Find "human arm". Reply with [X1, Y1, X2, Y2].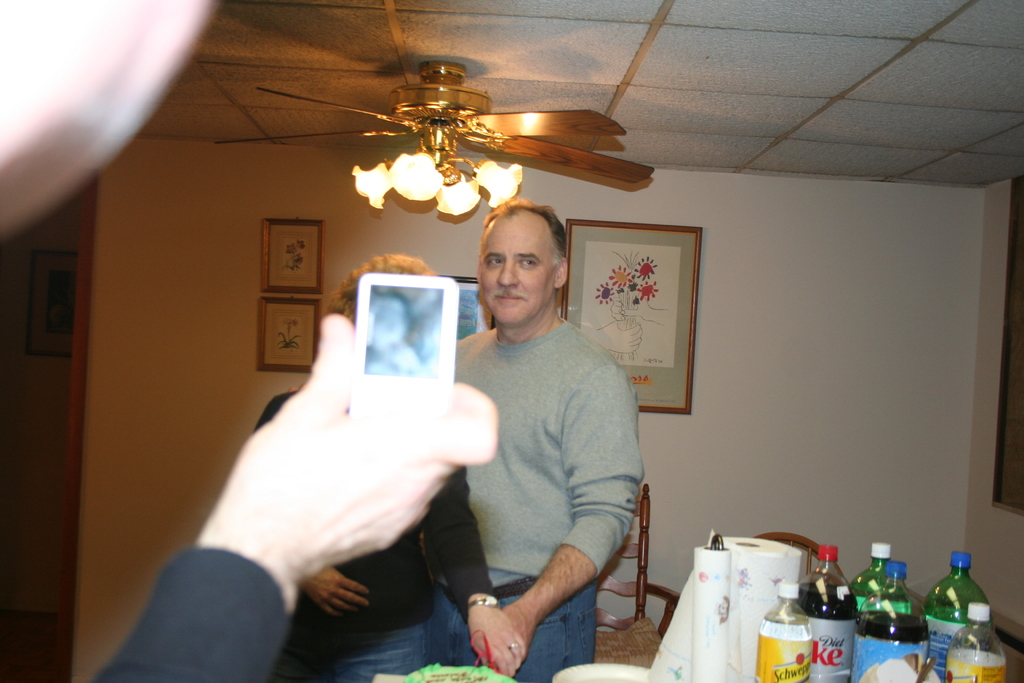
[502, 361, 644, 656].
